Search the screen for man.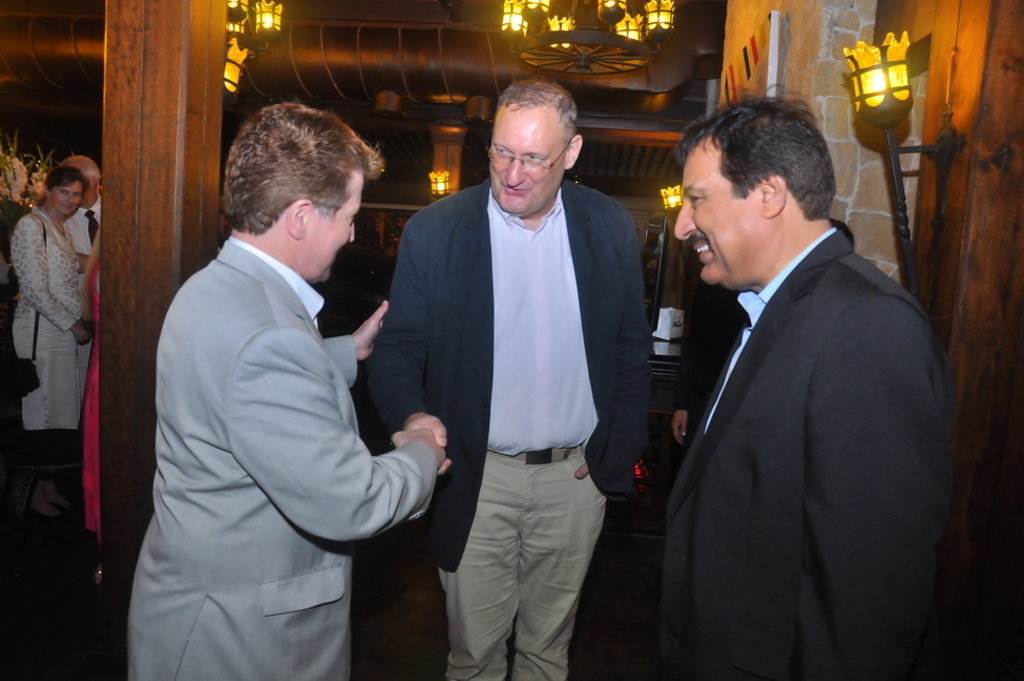
Found at [367,77,655,680].
